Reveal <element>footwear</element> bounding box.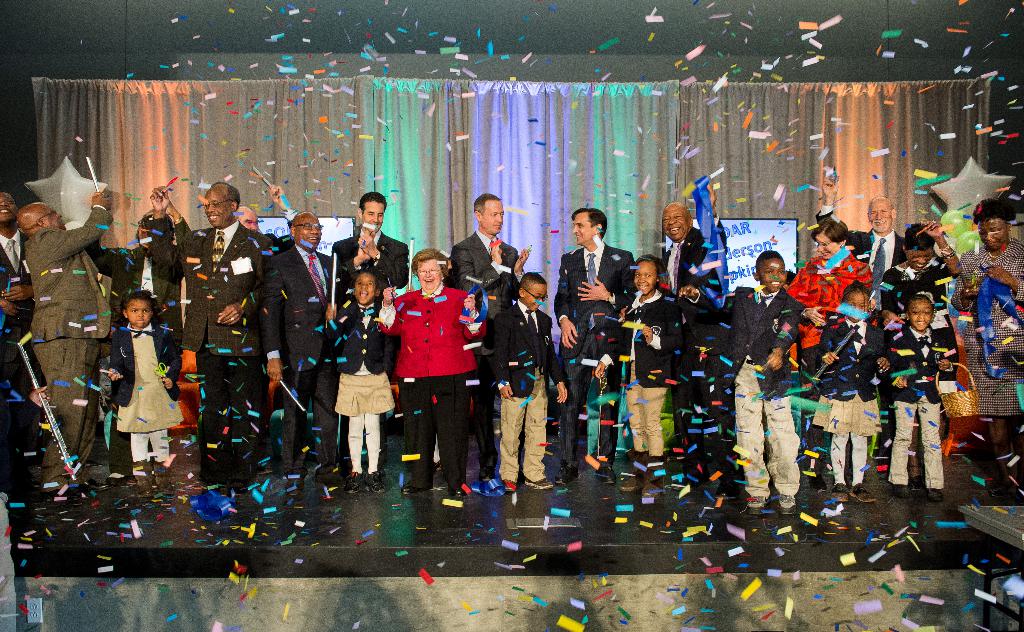
Revealed: x1=524 y1=473 x2=554 y2=490.
